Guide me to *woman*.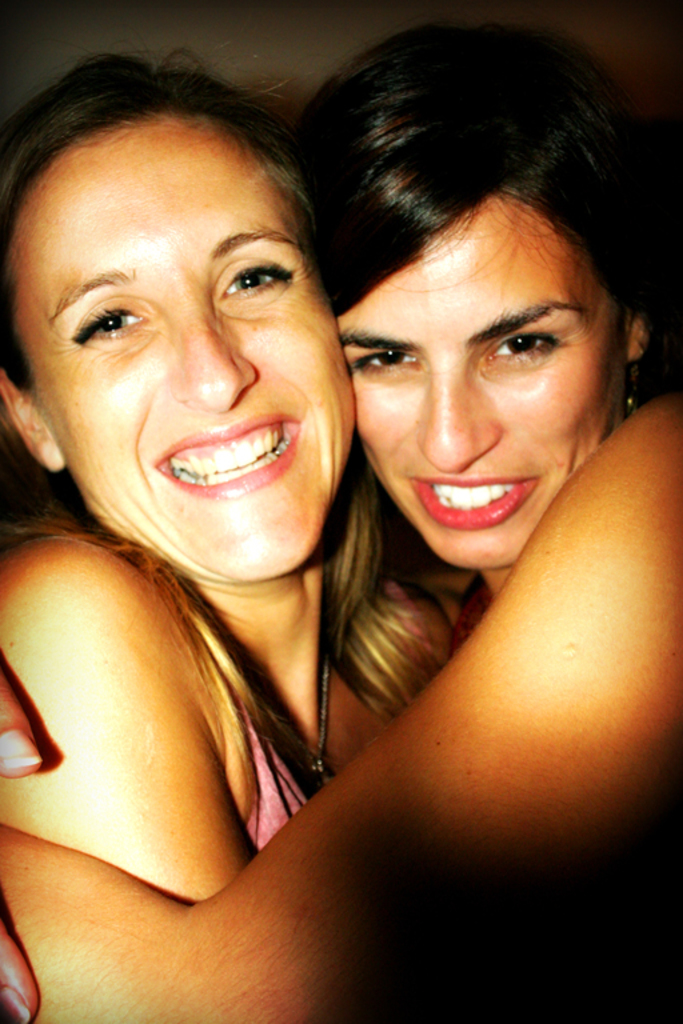
Guidance: 0,8,682,1023.
